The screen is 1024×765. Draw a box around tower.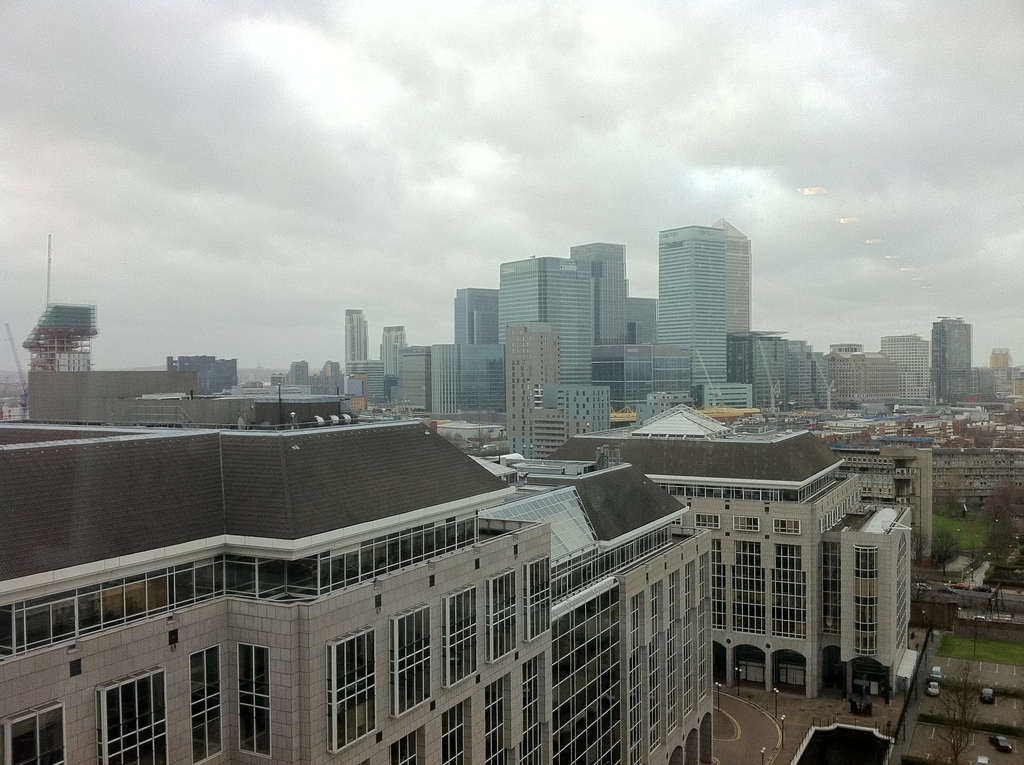
bbox=[430, 338, 464, 414].
